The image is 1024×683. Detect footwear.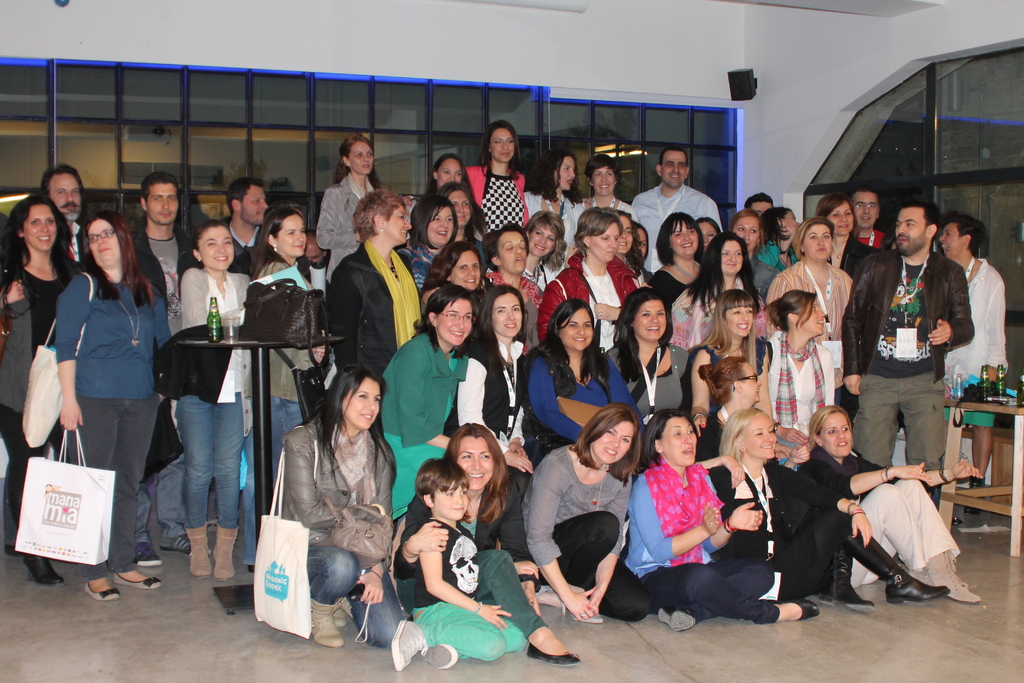
Detection: box(655, 609, 700, 627).
